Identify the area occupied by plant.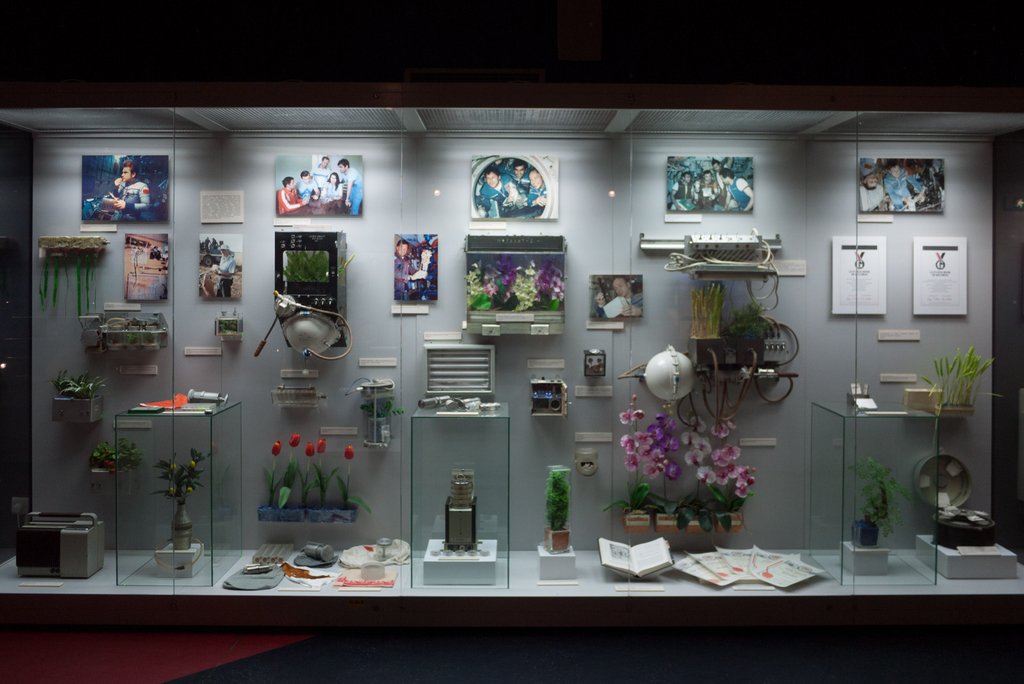
Area: {"x1": 151, "y1": 447, "x2": 220, "y2": 507}.
